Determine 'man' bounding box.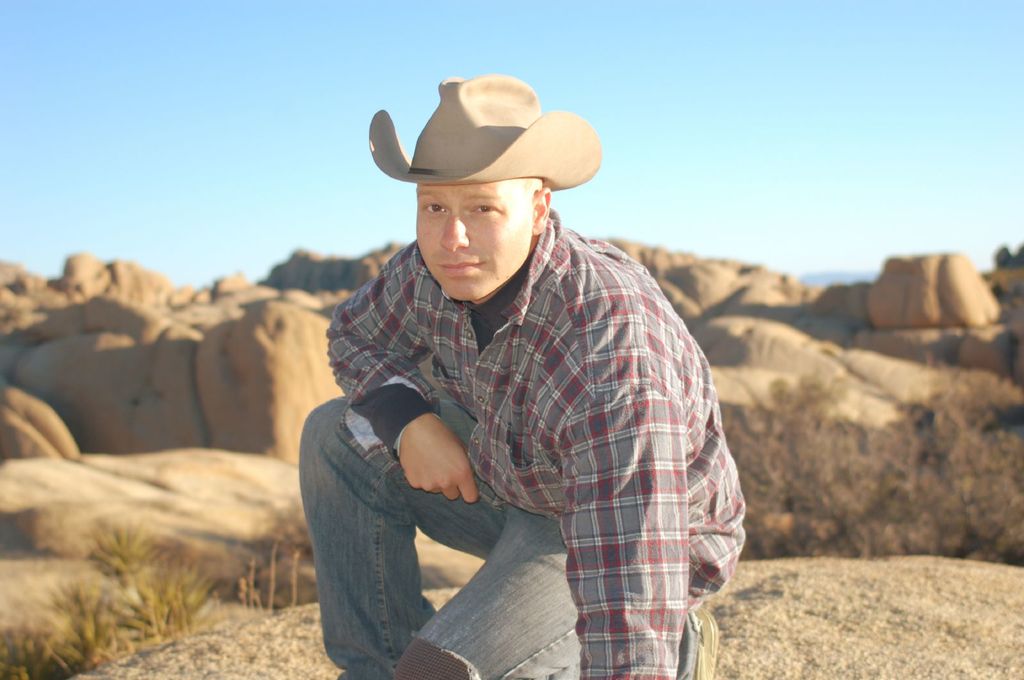
Determined: bbox=[291, 61, 758, 679].
